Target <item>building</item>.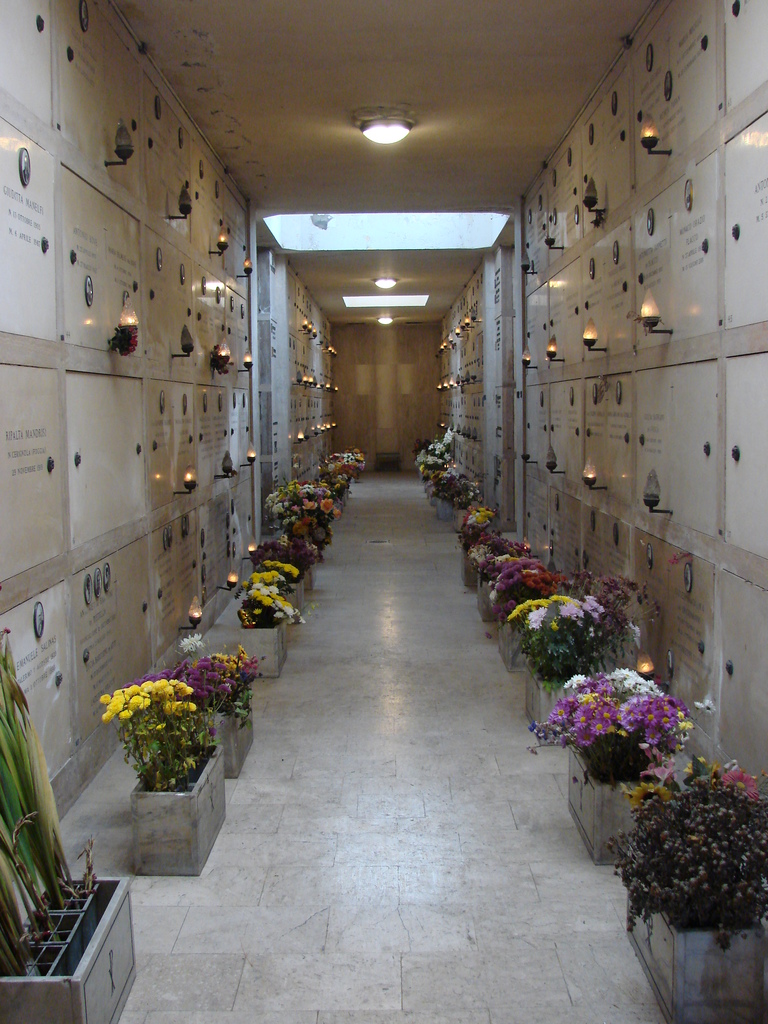
Target region: 0:1:767:1023.
